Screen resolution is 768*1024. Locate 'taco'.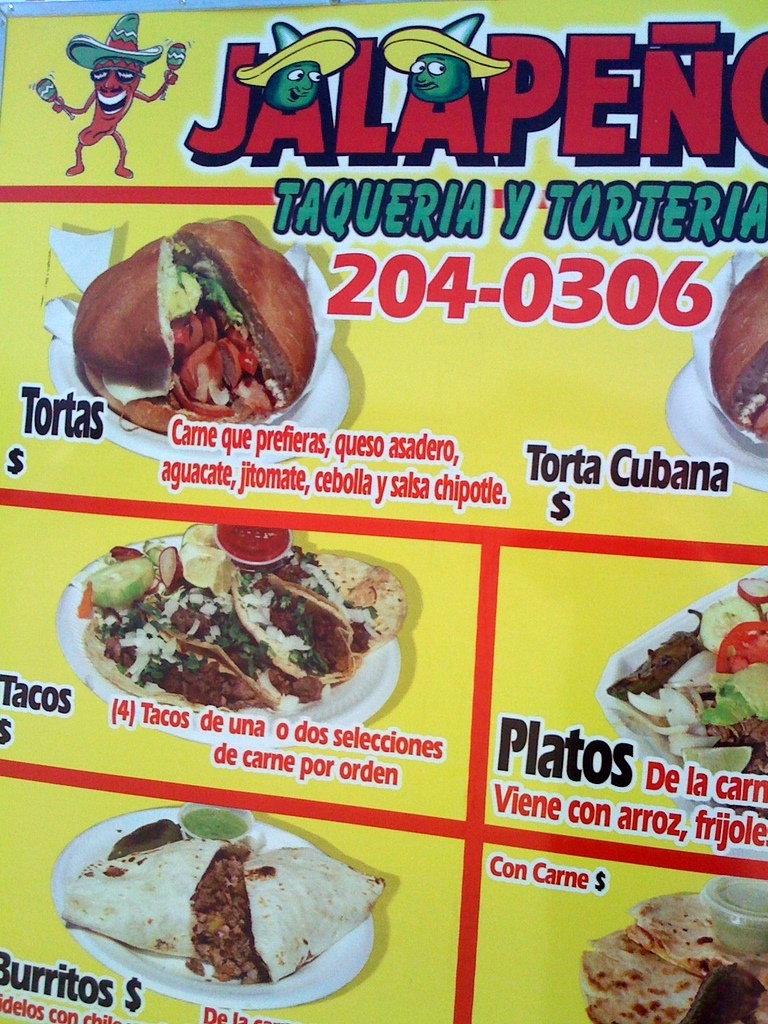
left=51, top=828, right=231, bottom=962.
